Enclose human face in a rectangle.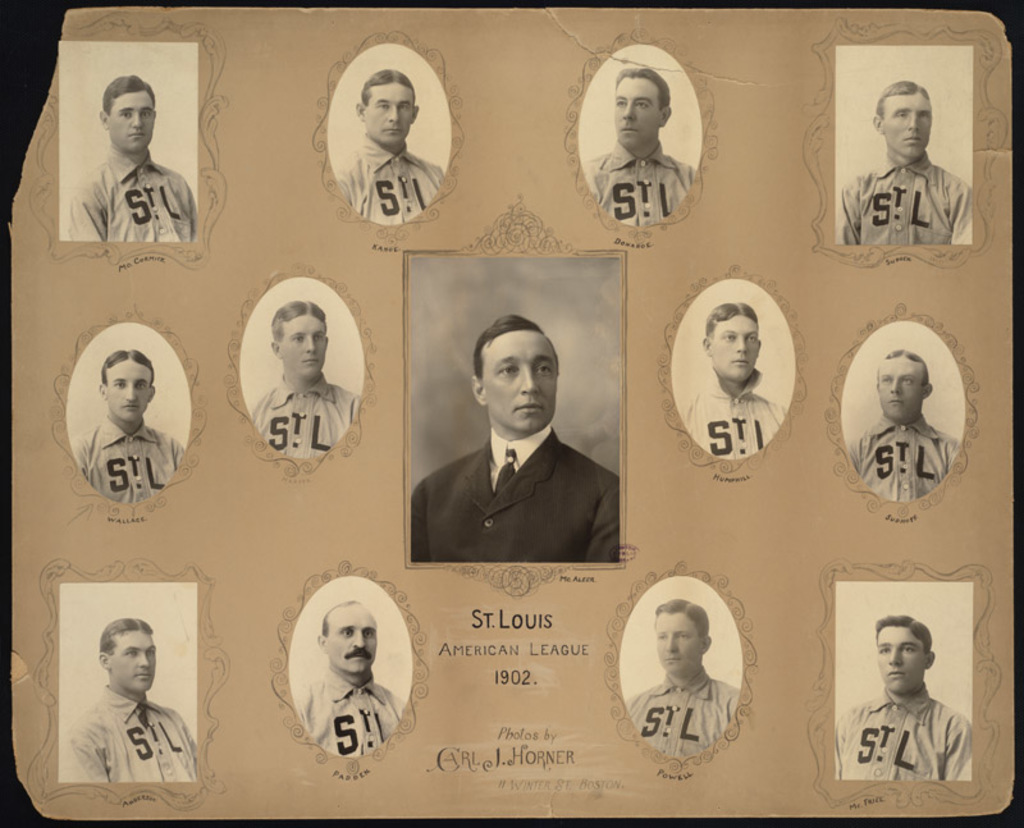
105 362 152 420.
